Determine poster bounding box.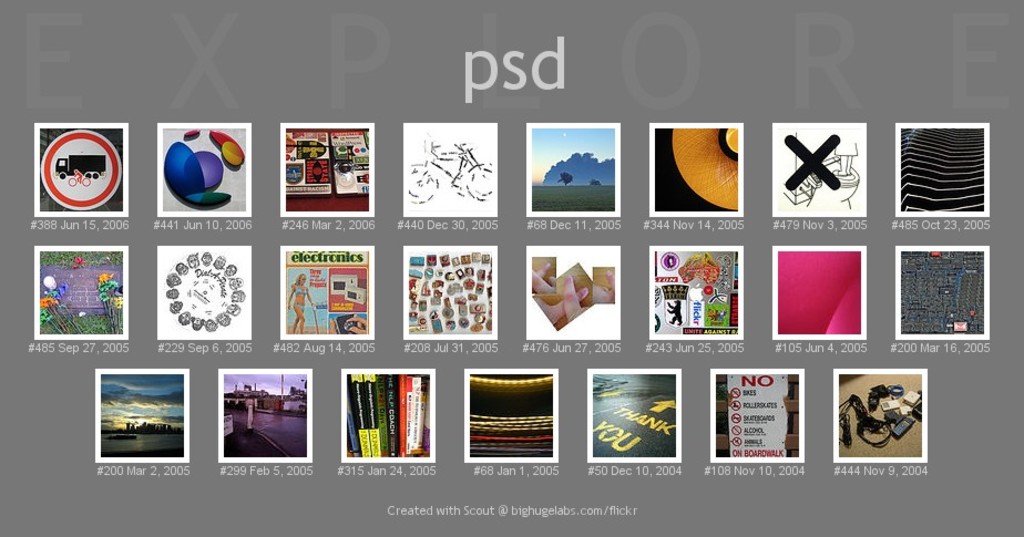
Determined: 894, 122, 990, 216.
